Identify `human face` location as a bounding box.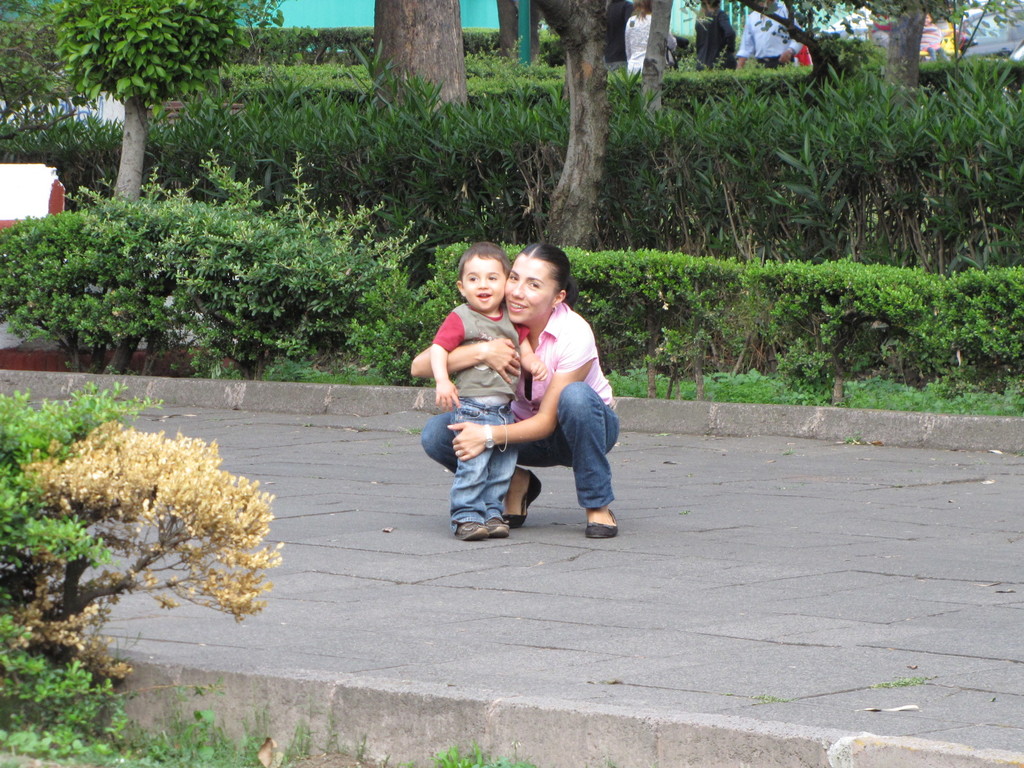
l=506, t=265, r=556, b=323.
